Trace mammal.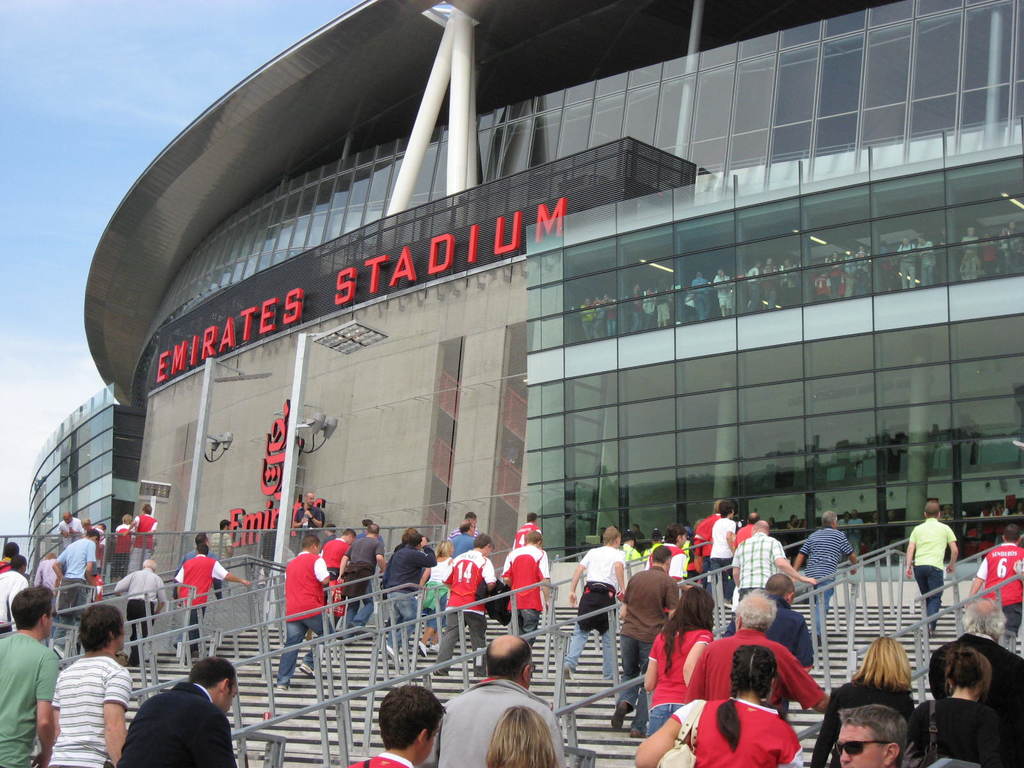
Traced to locate(431, 530, 500, 675).
